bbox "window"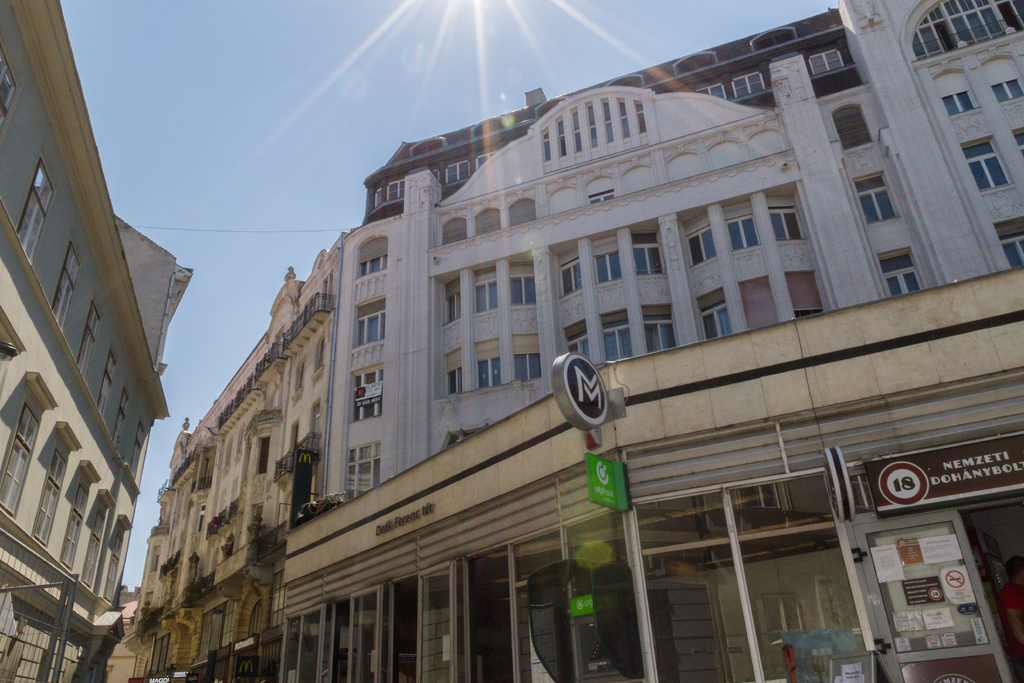
{"x1": 95, "y1": 349, "x2": 122, "y2": 420}
